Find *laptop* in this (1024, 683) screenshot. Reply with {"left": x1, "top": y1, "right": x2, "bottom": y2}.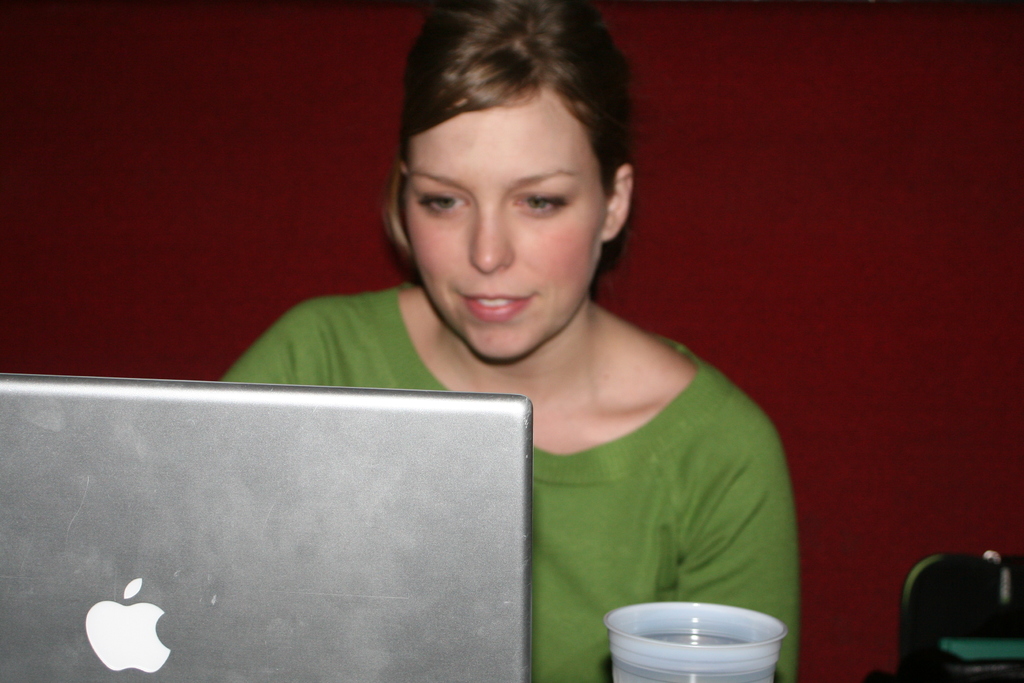
{"left": 8, "top": 388, "right": 603, "bottom": 680}.
